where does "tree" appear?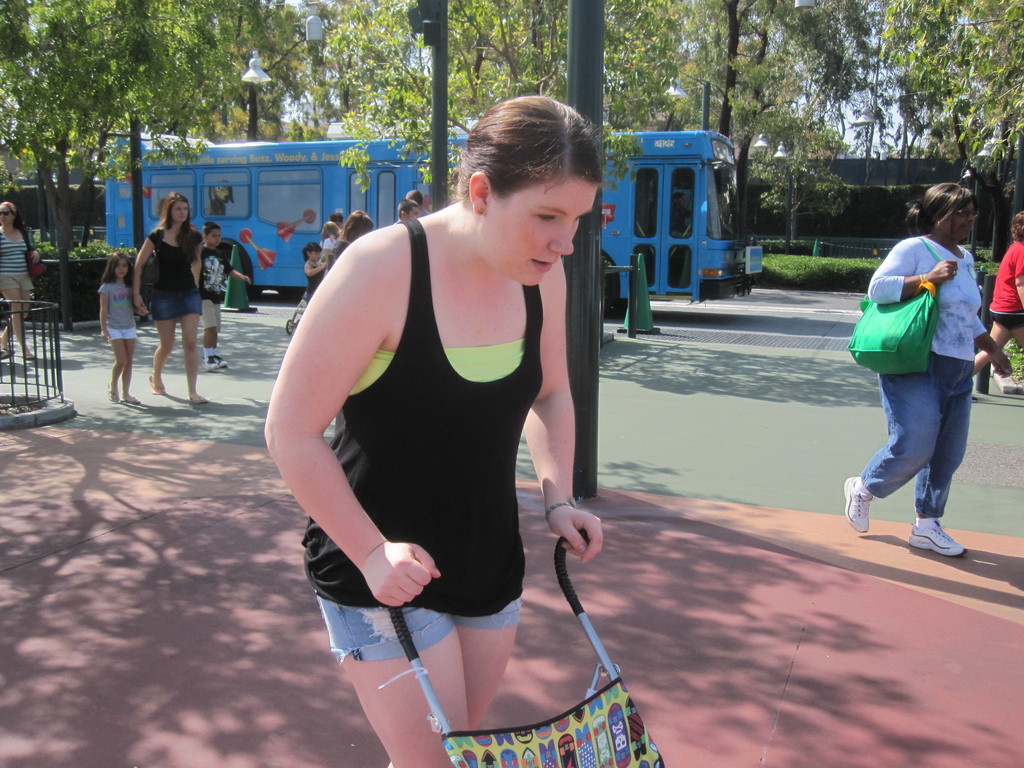
Appears at left=879, top=0, right=1023, bottom=255.
